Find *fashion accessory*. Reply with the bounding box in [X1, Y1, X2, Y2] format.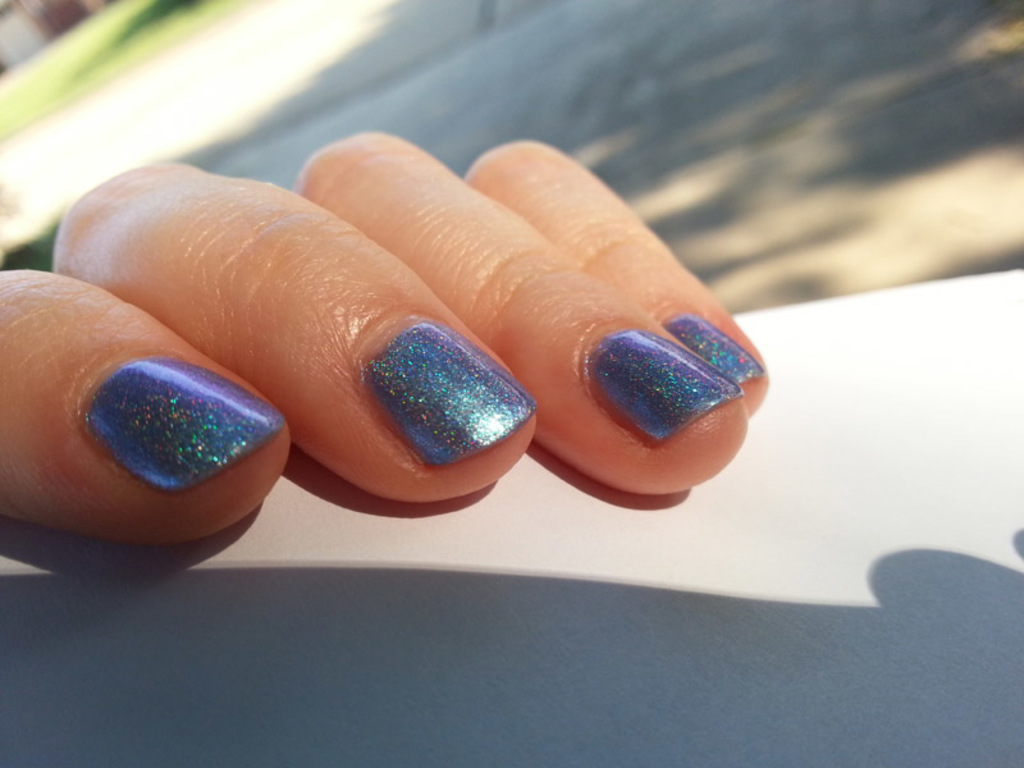
[659, 316, 765, 385].
